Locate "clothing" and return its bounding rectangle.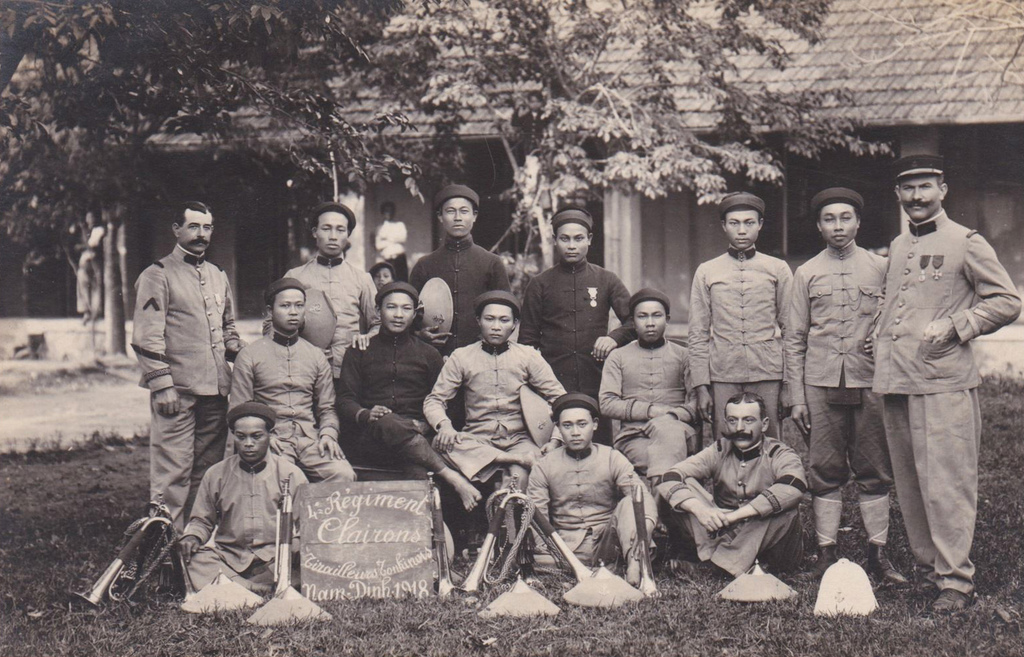
bbox(286, 243, 383, 383).
